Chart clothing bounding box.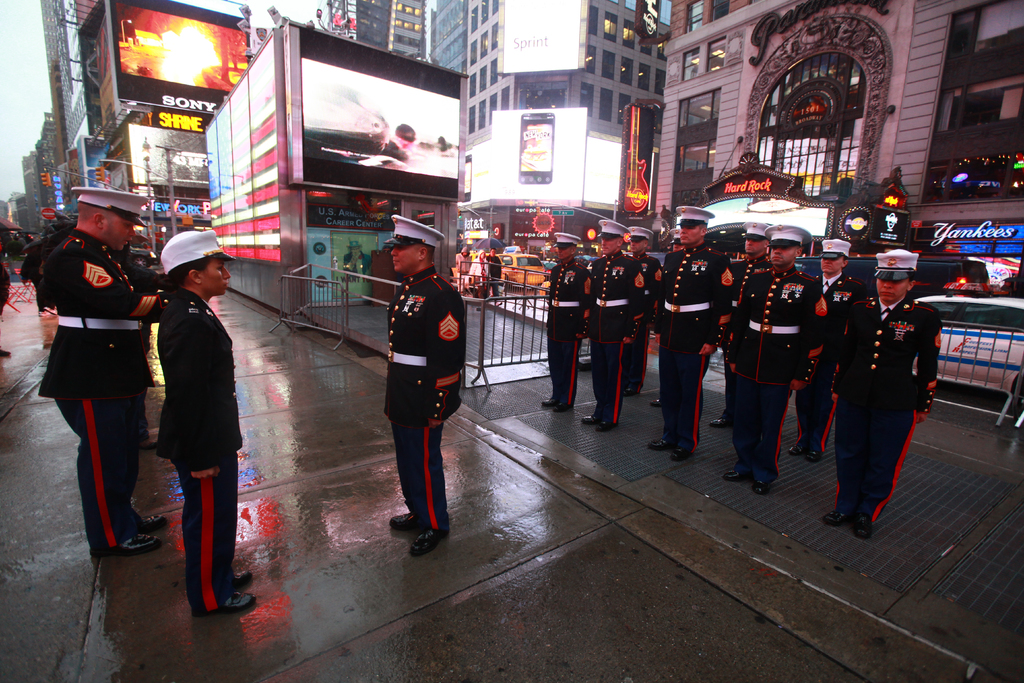
Charted: rect(36, 215, 157, 557).
